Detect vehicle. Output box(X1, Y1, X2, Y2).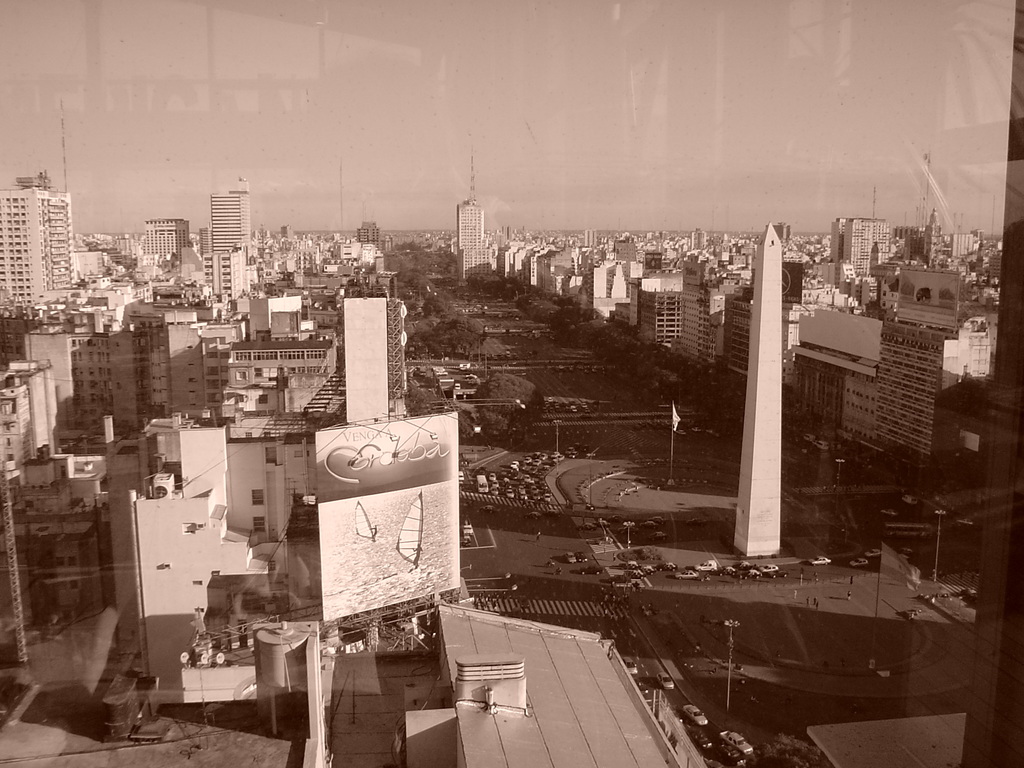
box(578, 552, 586, 563).
